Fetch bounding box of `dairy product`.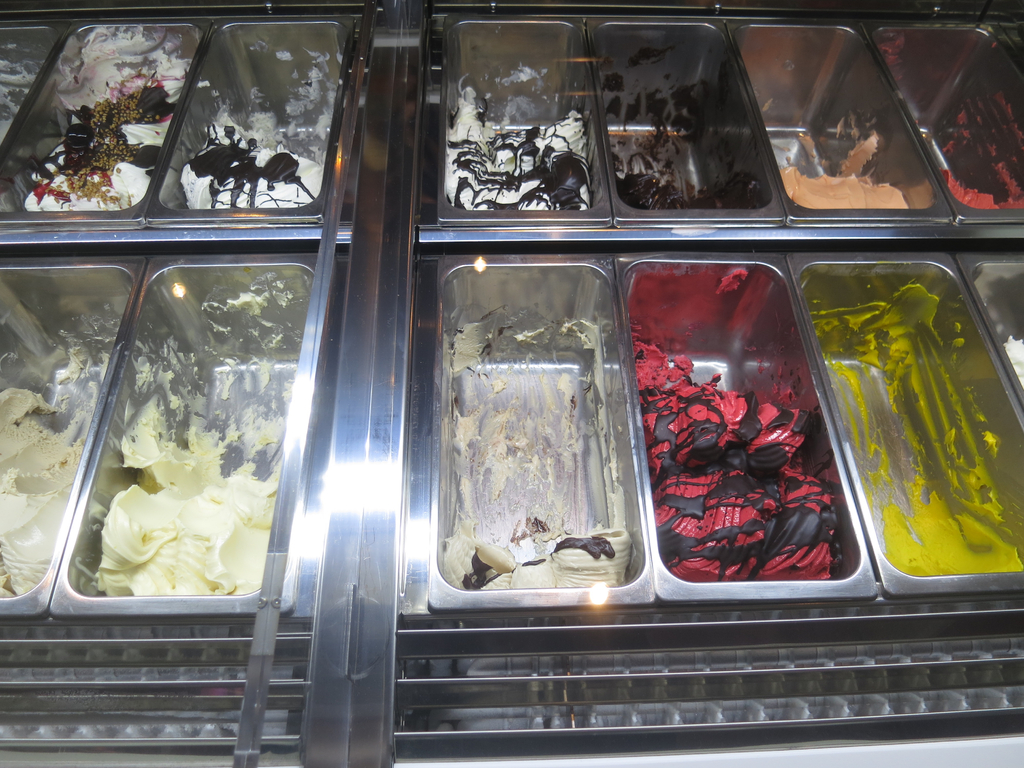
Bbox: bbox=(877, 488, 1023, 580).
